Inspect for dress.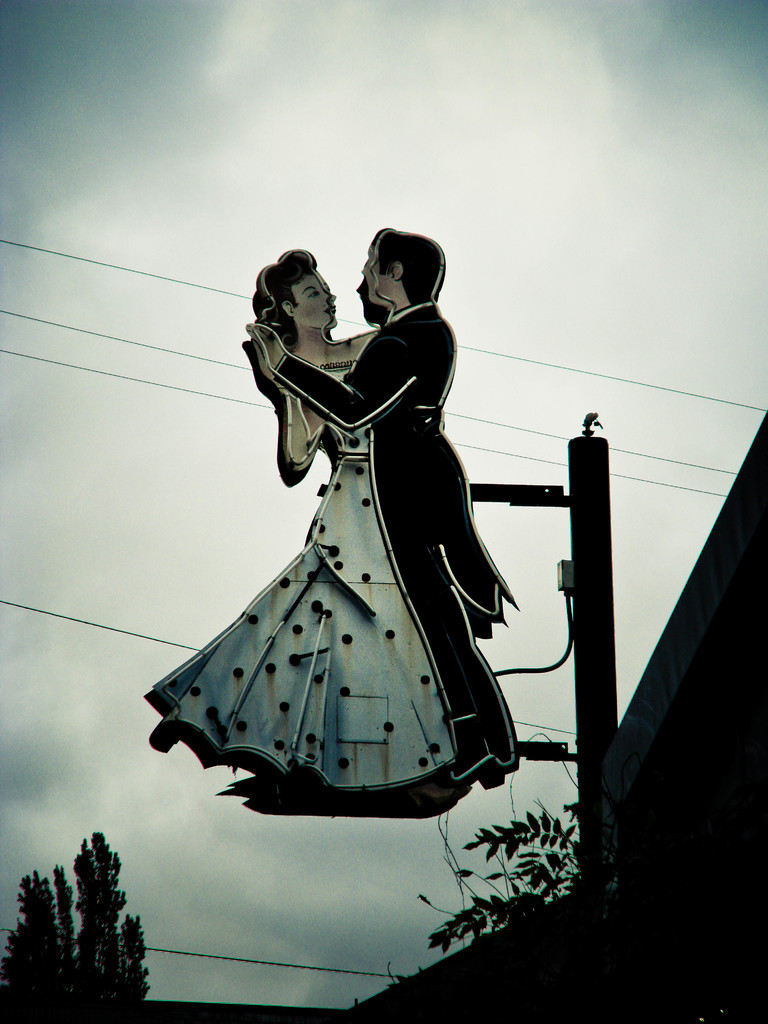
Inspection: rect(144, 361, 462, 795).
